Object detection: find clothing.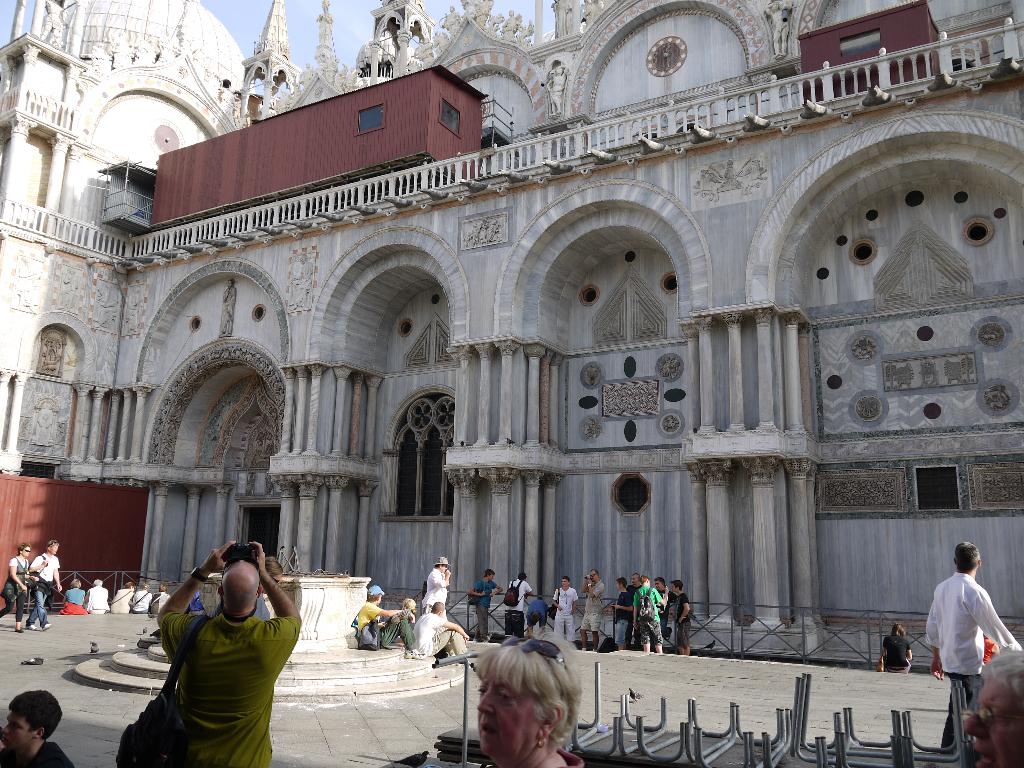
l=0, t=740, r=78, b=767.
